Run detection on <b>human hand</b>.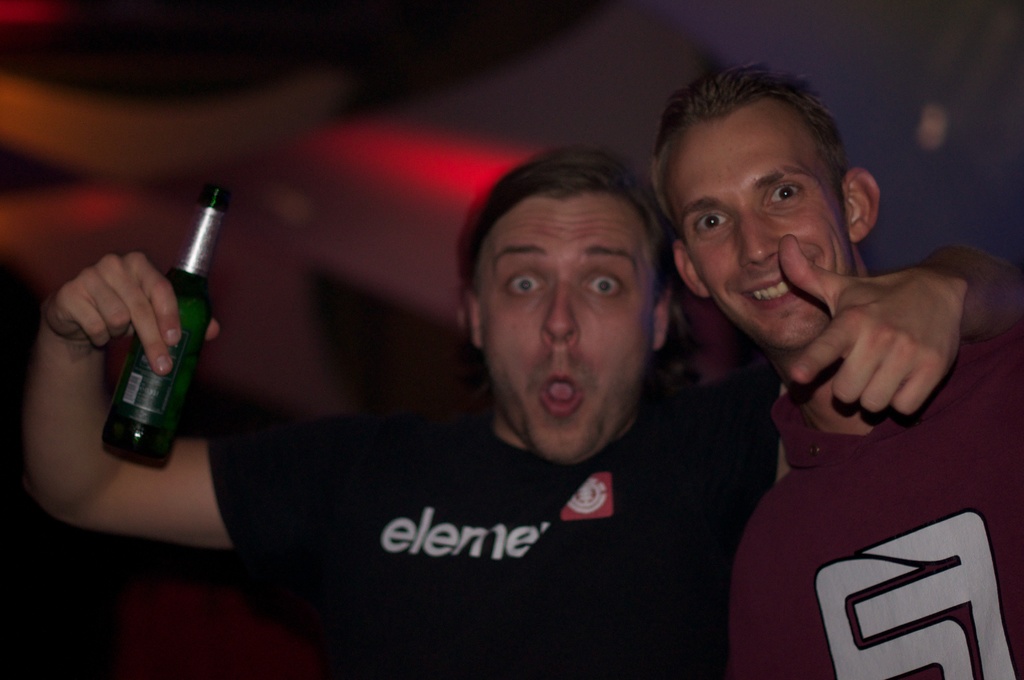
Result: (left=804, top=245, right=980, bottom=443).
